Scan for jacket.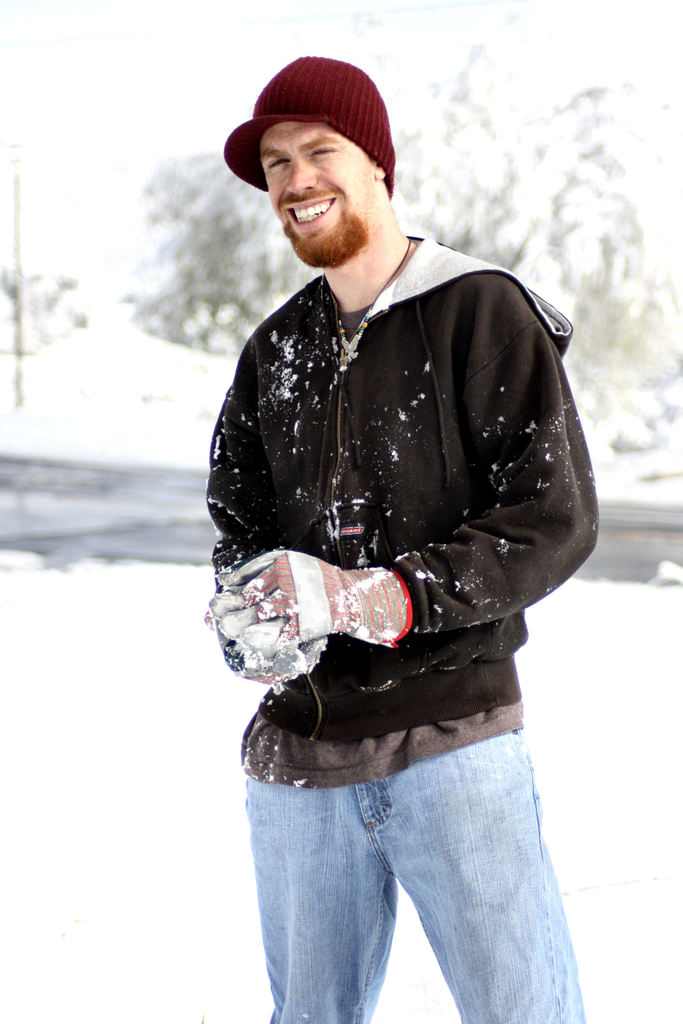
Scan result: 199 222 622 749.
